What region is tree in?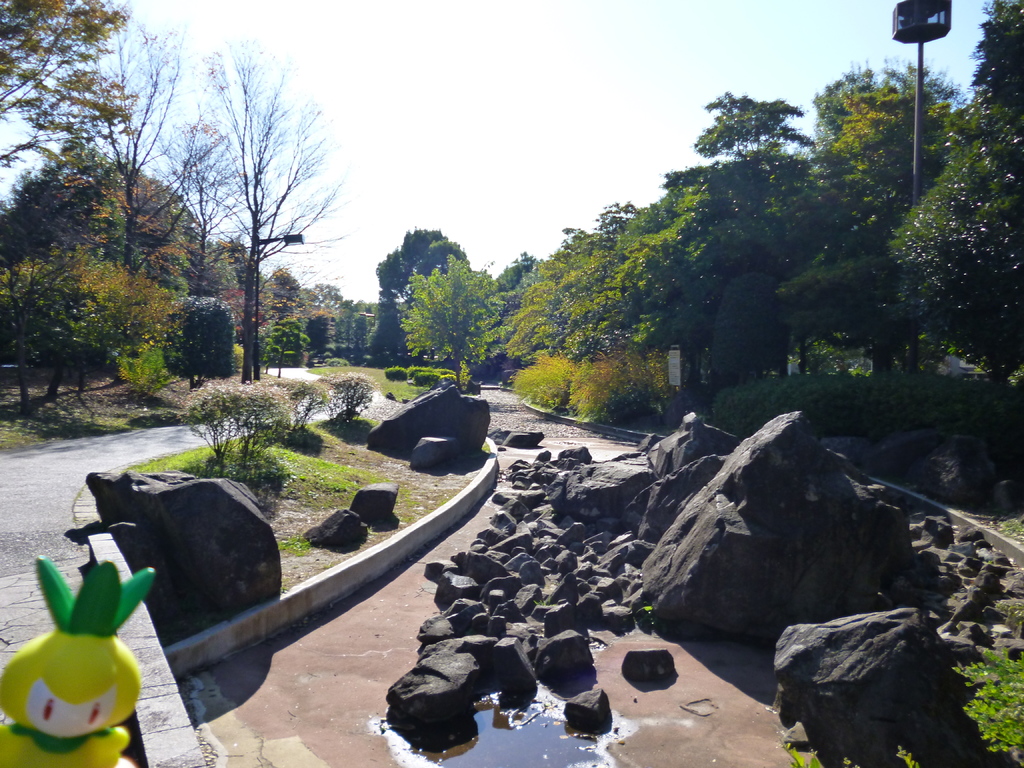
region(423, 226, 525, 373).
